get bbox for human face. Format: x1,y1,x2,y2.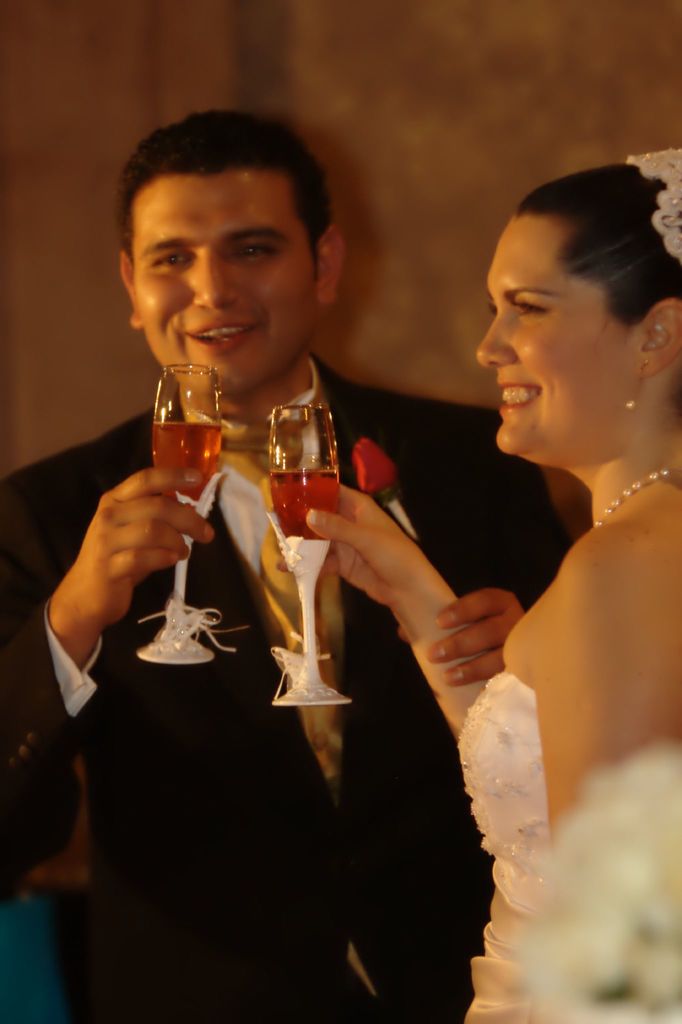
460,202,609,449.
